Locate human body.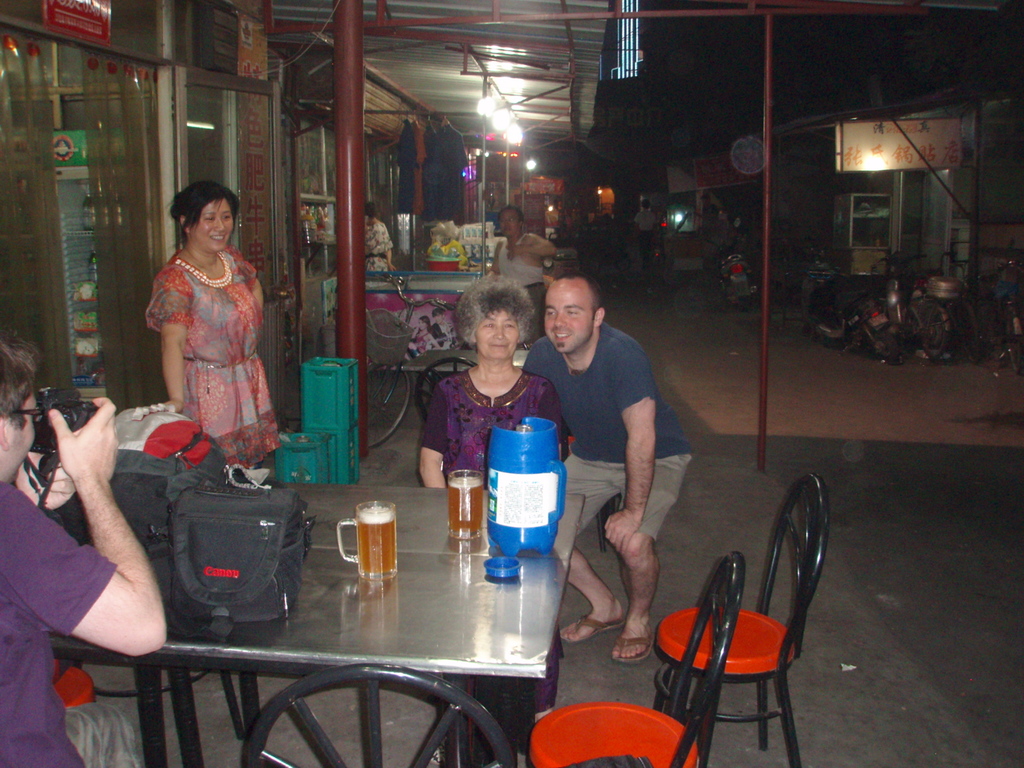
Bounding box: 632, 209, 657, 269.
